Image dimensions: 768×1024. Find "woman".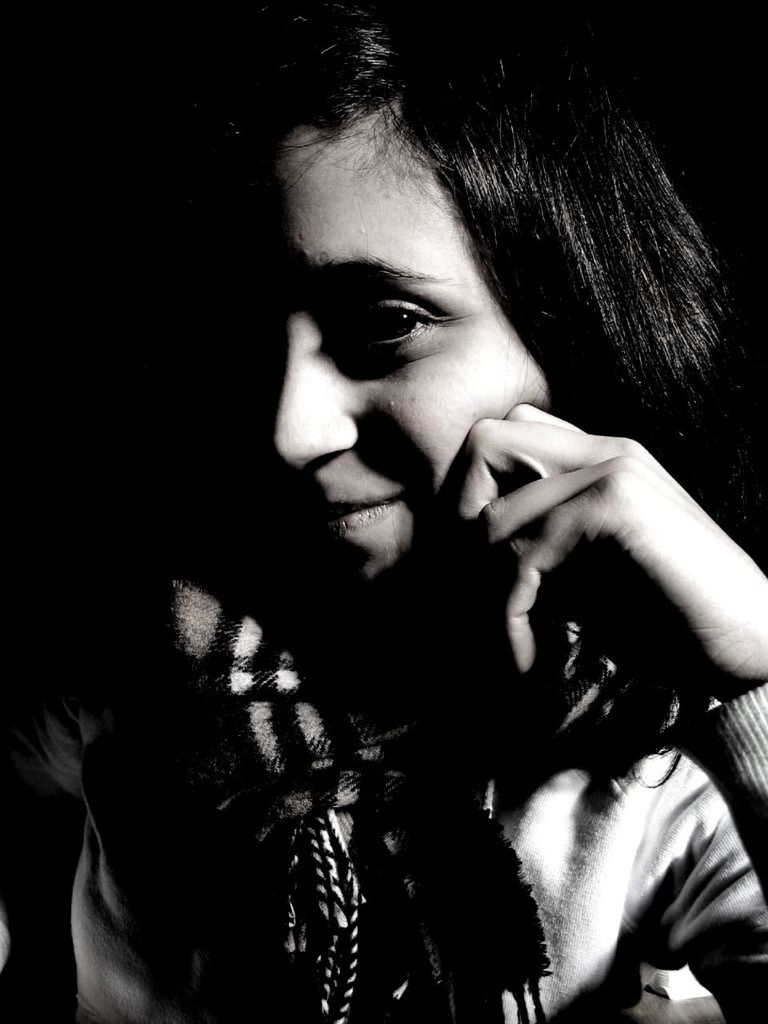
[0, 2, 767, 1023].
